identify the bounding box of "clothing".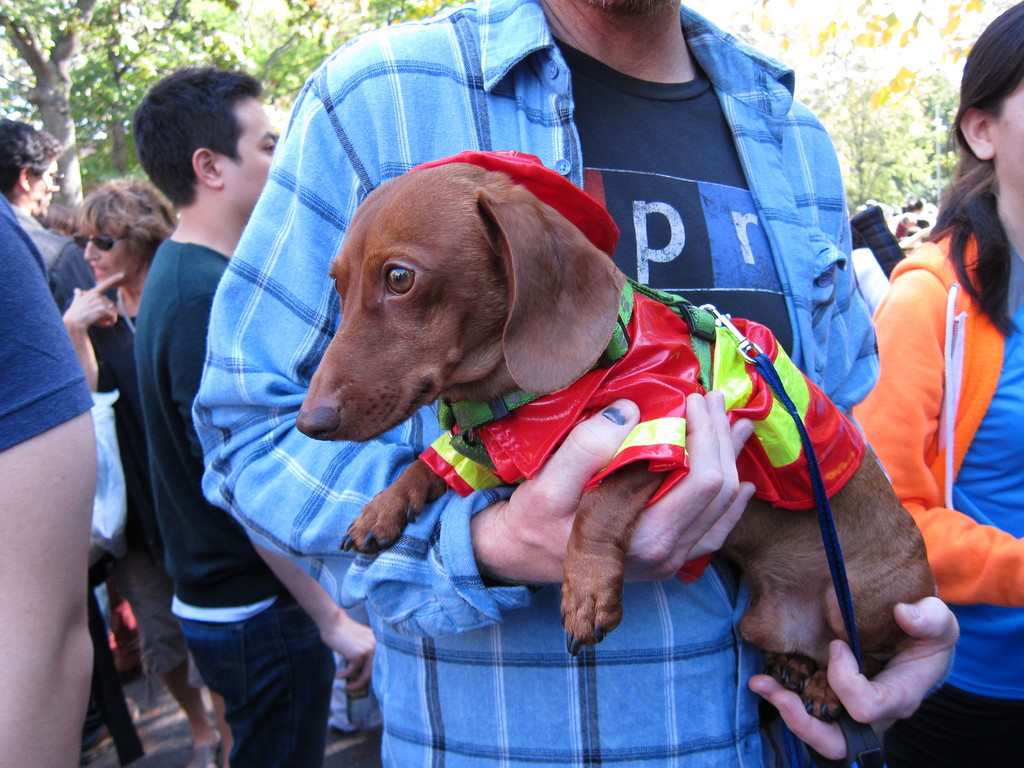
box=[134, 240, 333, 767].
